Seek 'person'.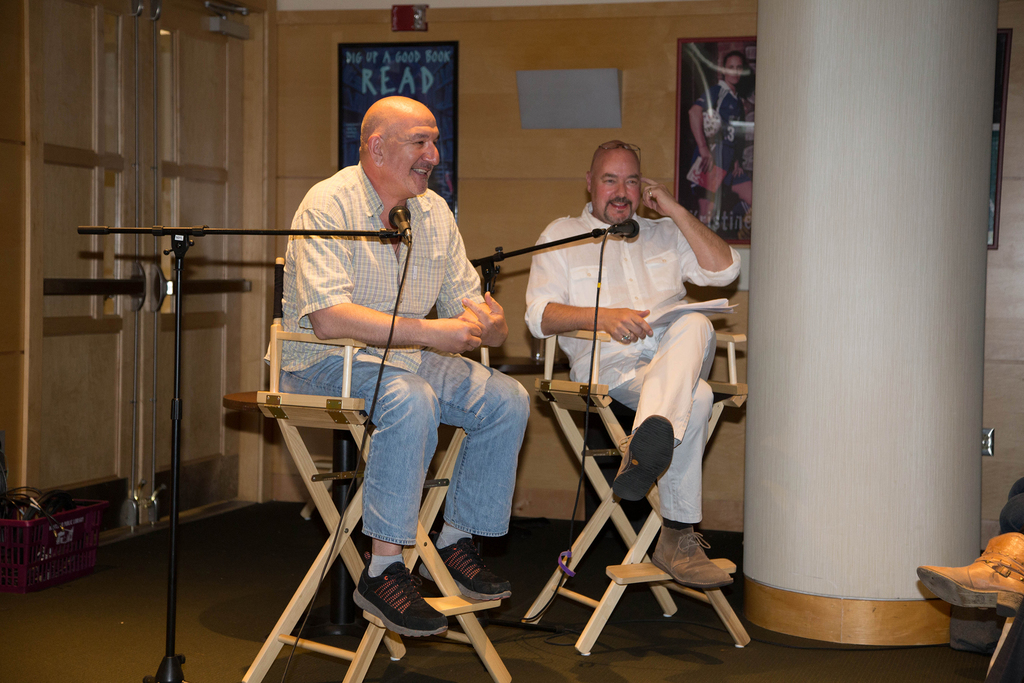
264,90,529,638.
